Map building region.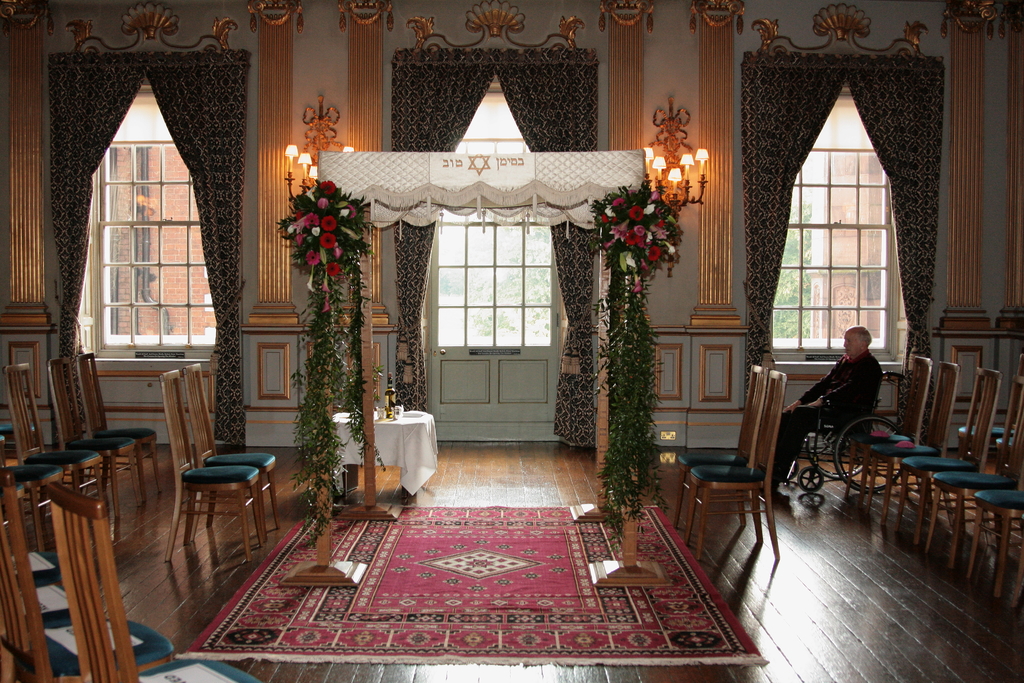
Mapped to locate(0, 0, 1023, 682).
